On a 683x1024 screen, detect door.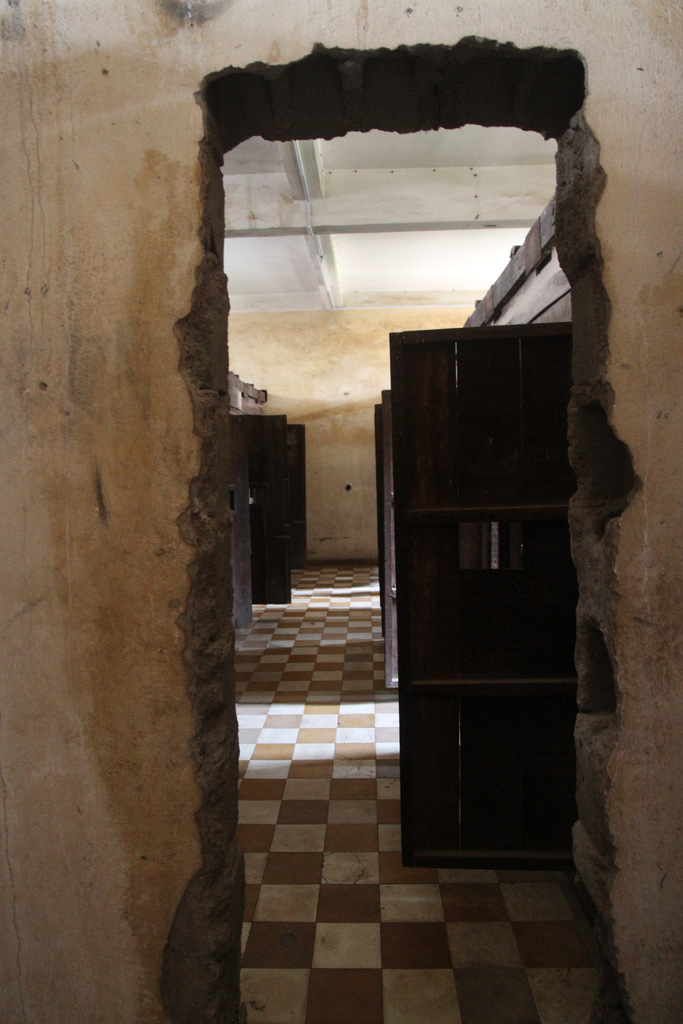
region(372, 403, 383, 637).
